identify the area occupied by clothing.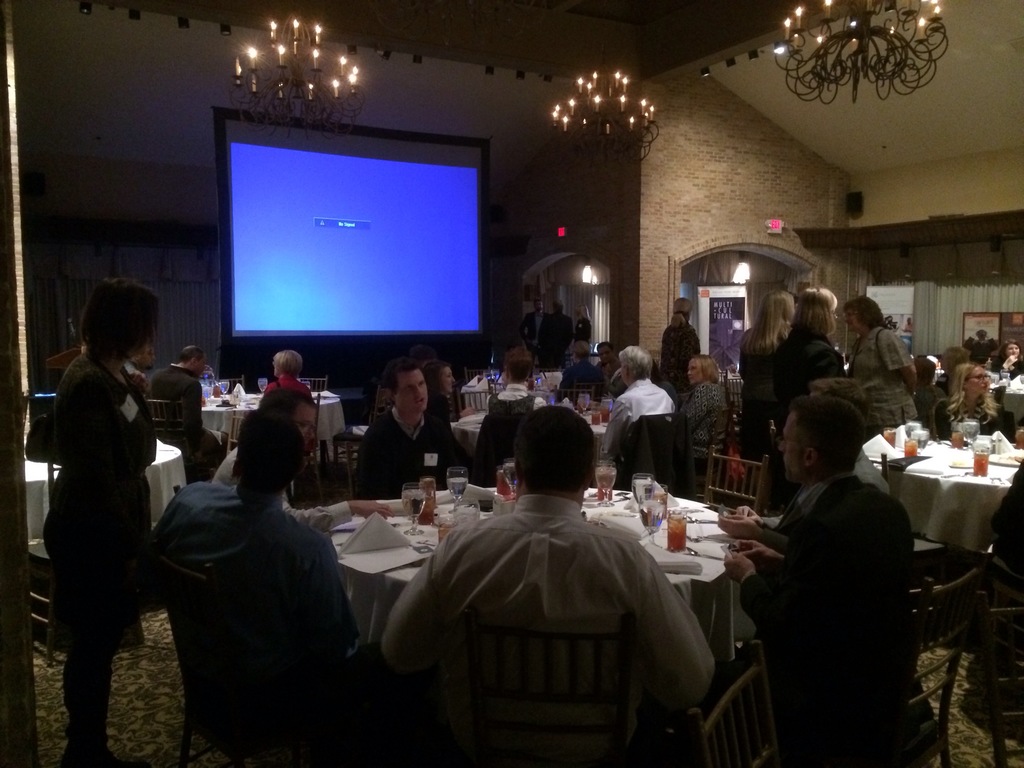
Area: [394,462,716,767].
